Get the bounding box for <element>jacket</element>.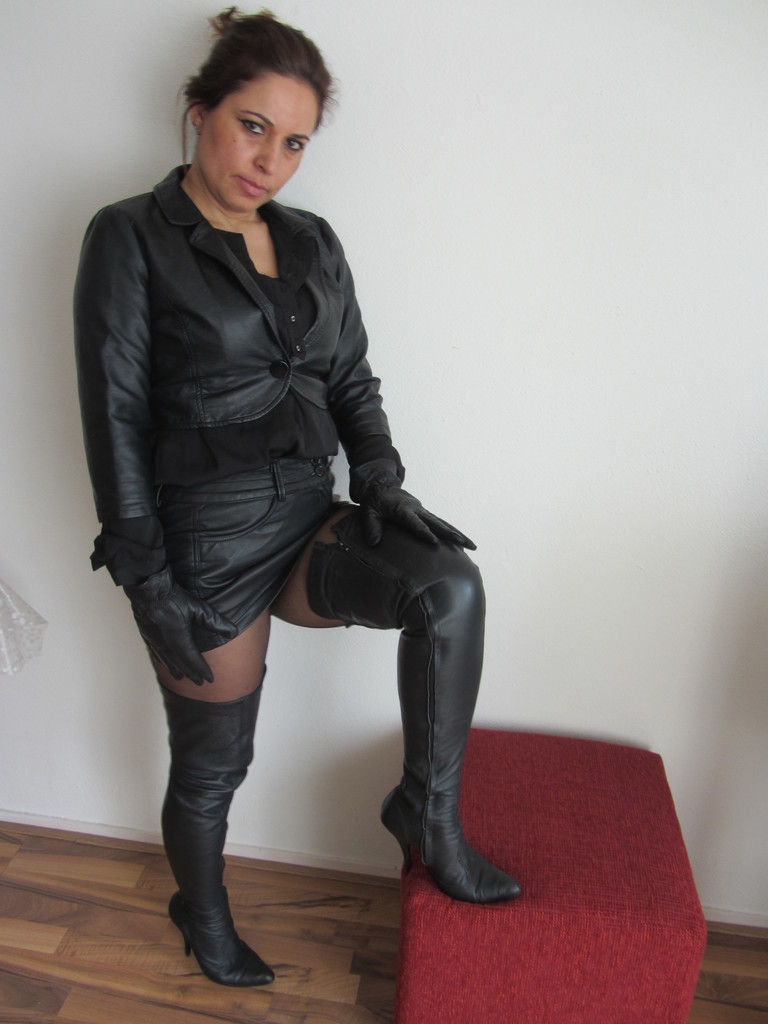
65:115:430:652.
